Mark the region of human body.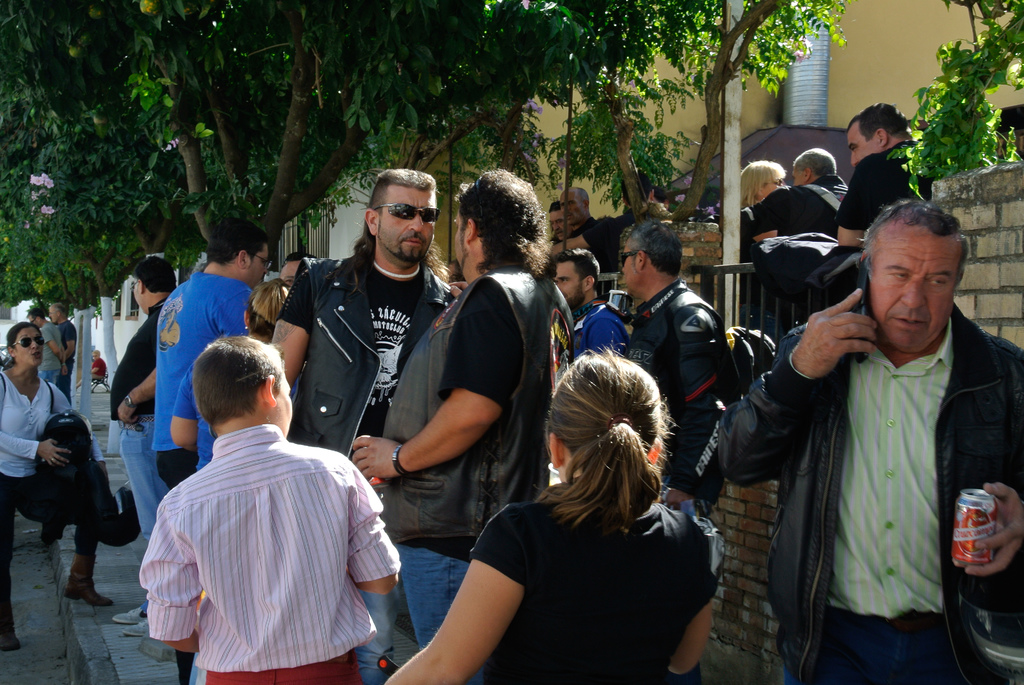
Region: <bbox>140, 346, 388, 684</bbox>.
